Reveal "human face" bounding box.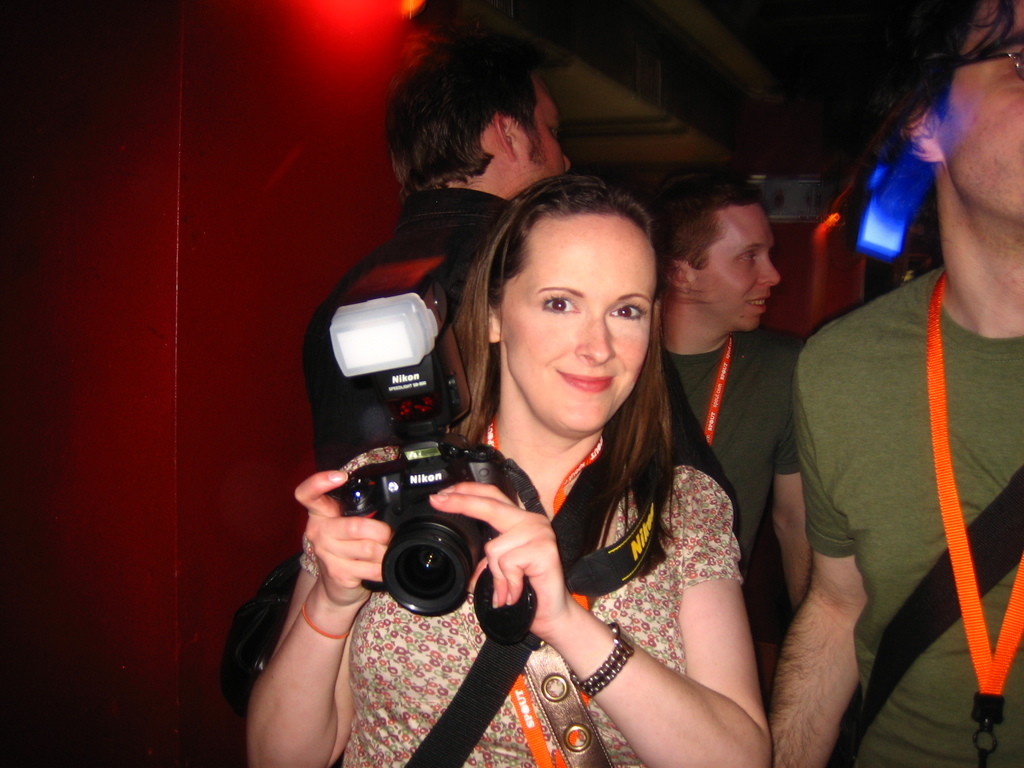
Revealed: <region>510, 77, 573, 175</region>.
